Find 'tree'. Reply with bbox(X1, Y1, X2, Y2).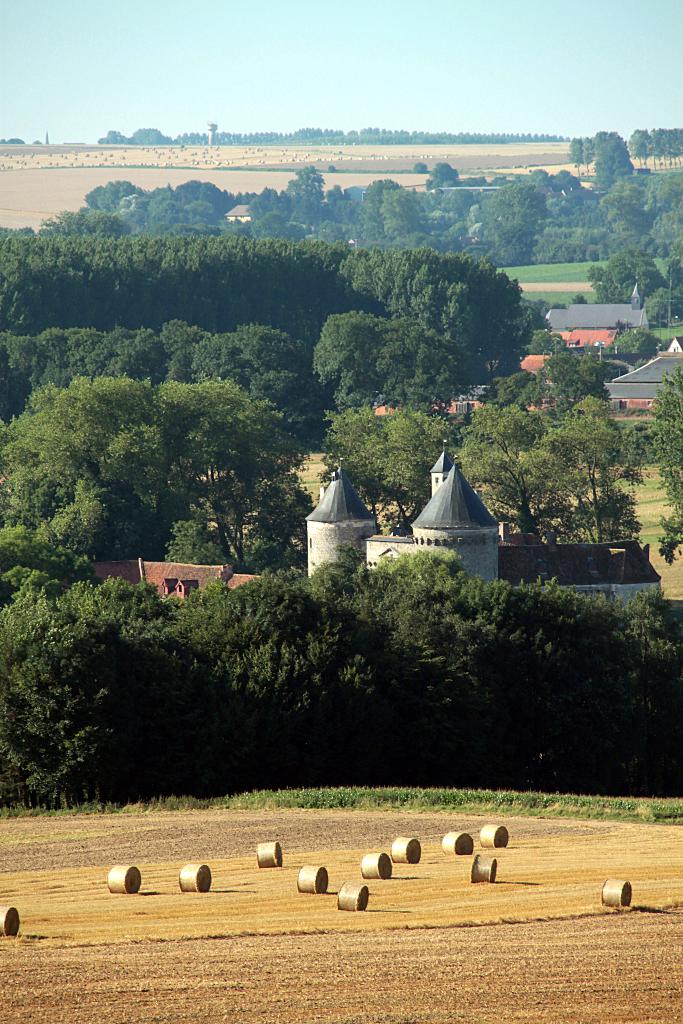
bbox(110, 113, 553, 160).
